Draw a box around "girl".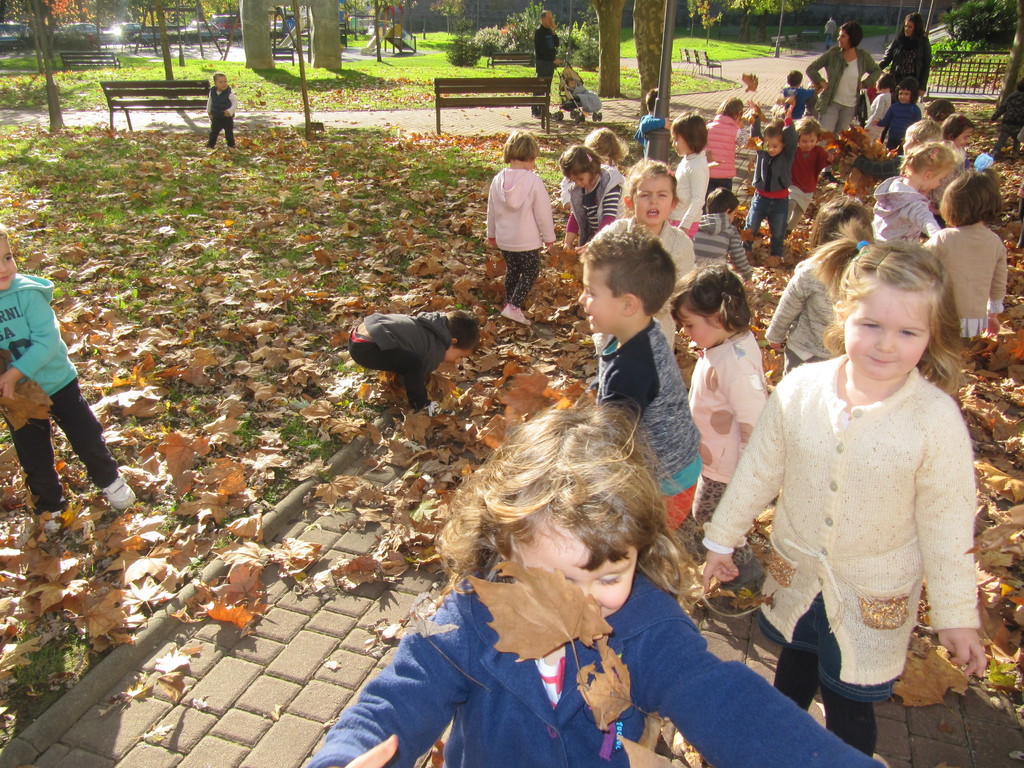
crop(662, 109, 711, 238).
